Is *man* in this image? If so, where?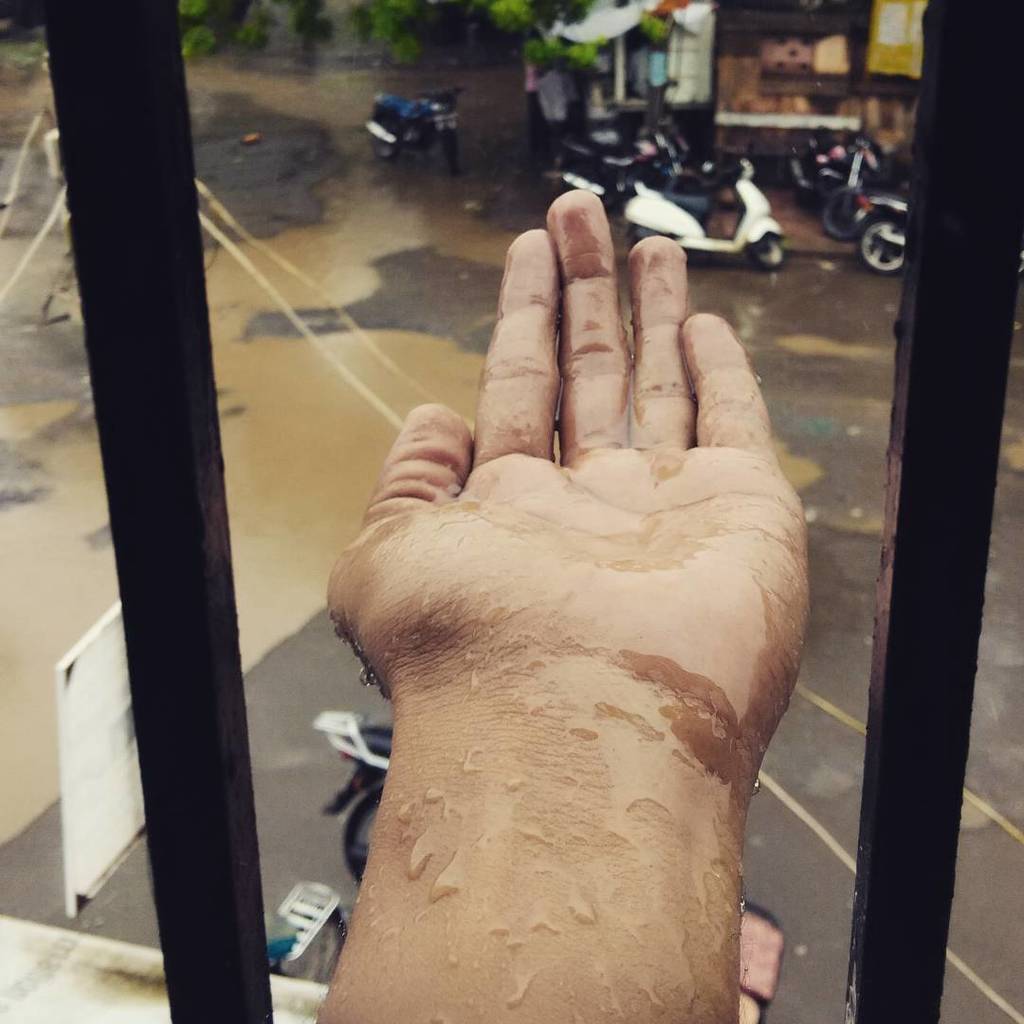
Yes, at bbox=[535, 62, 582, 152].
